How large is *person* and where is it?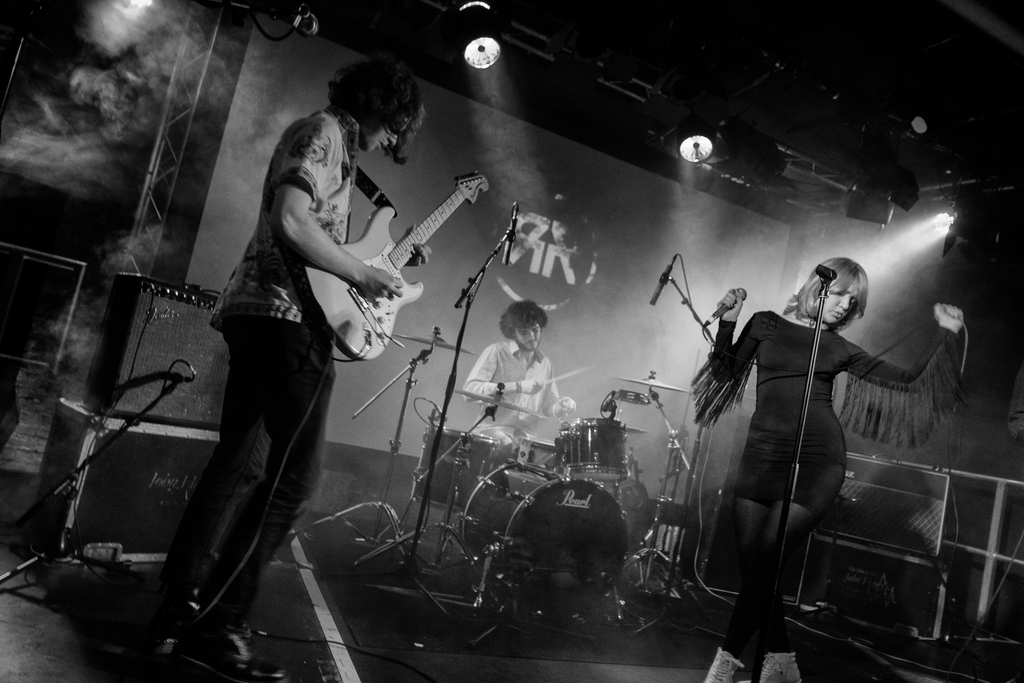
Bounding box: <region>179, 40, 430, 652</region>.
